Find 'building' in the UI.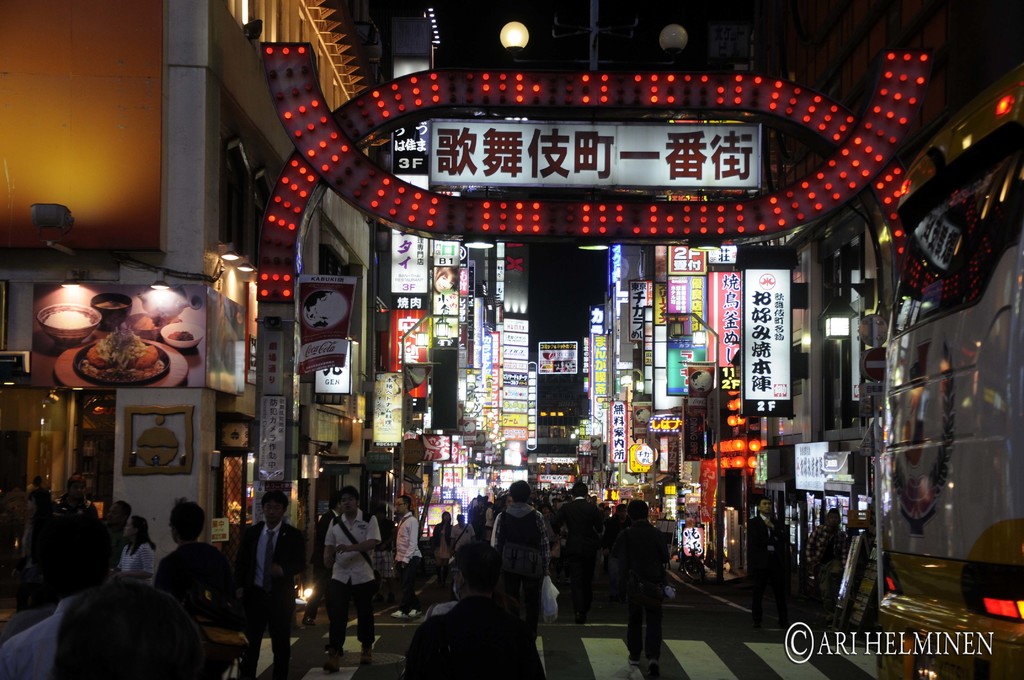
UI element at [x1=396, y1=8, x2=440, y2=76].
